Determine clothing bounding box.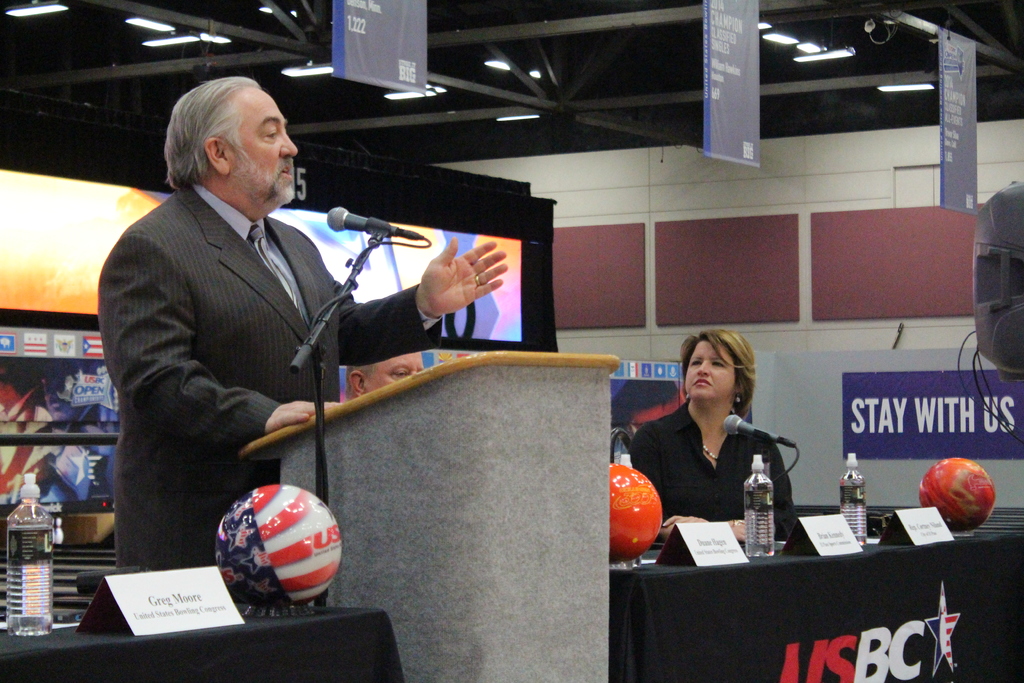
Determined: 636,391,806,548.
